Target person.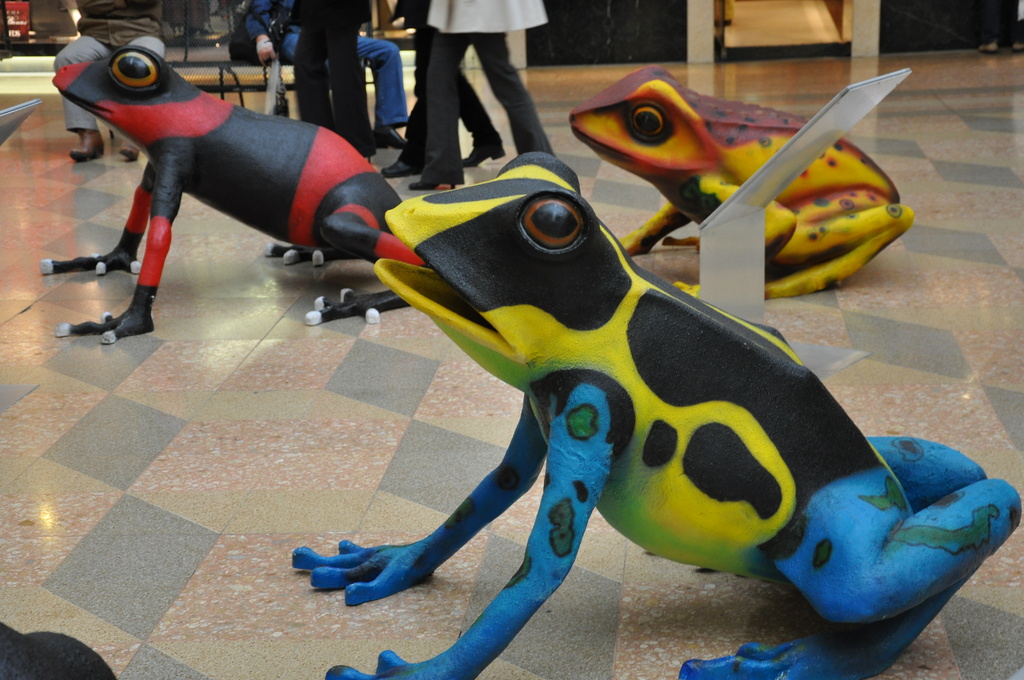
Target region: box=[408, 0, 566, 190].
